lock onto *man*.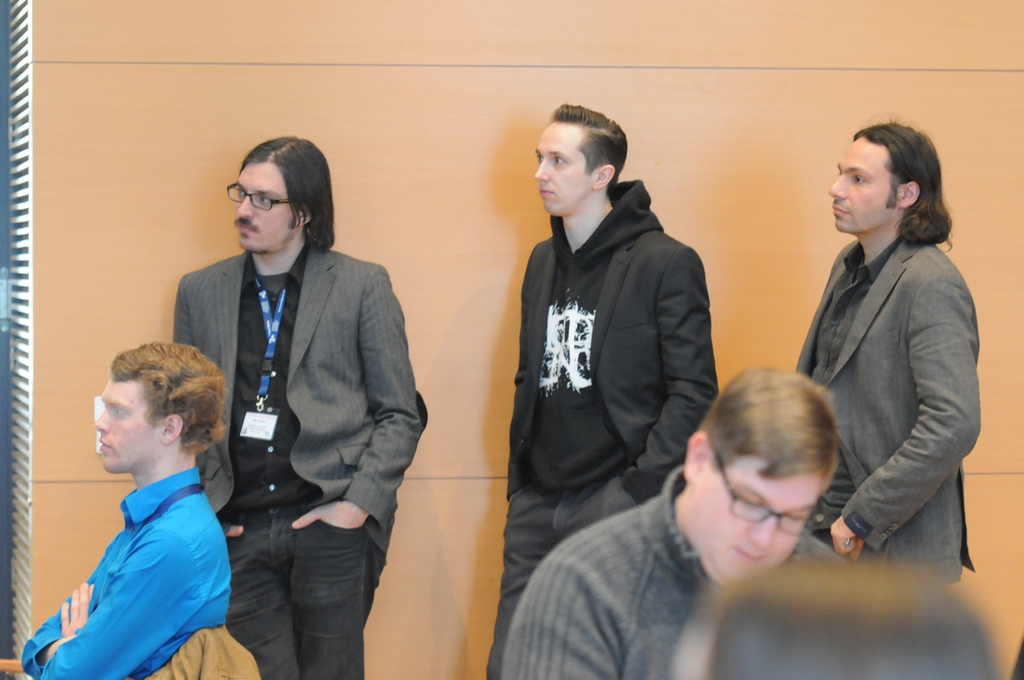
Locked: [x1=794, y1=118, x2=986, y2=580].
